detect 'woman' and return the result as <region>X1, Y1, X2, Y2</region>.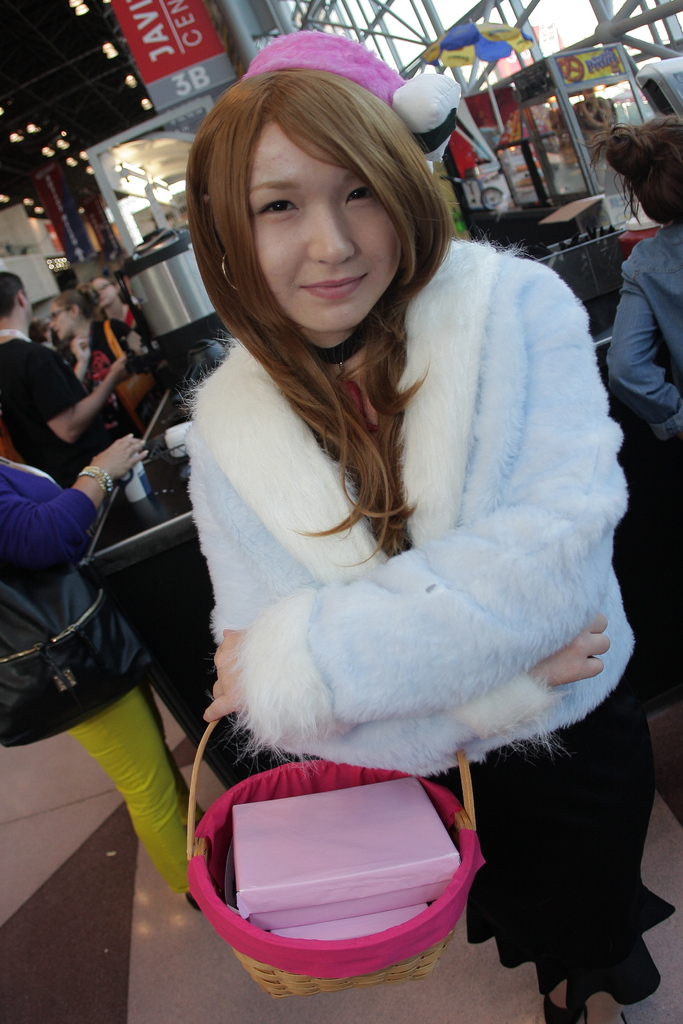
<region>43, 287, 143, 392</region>.
